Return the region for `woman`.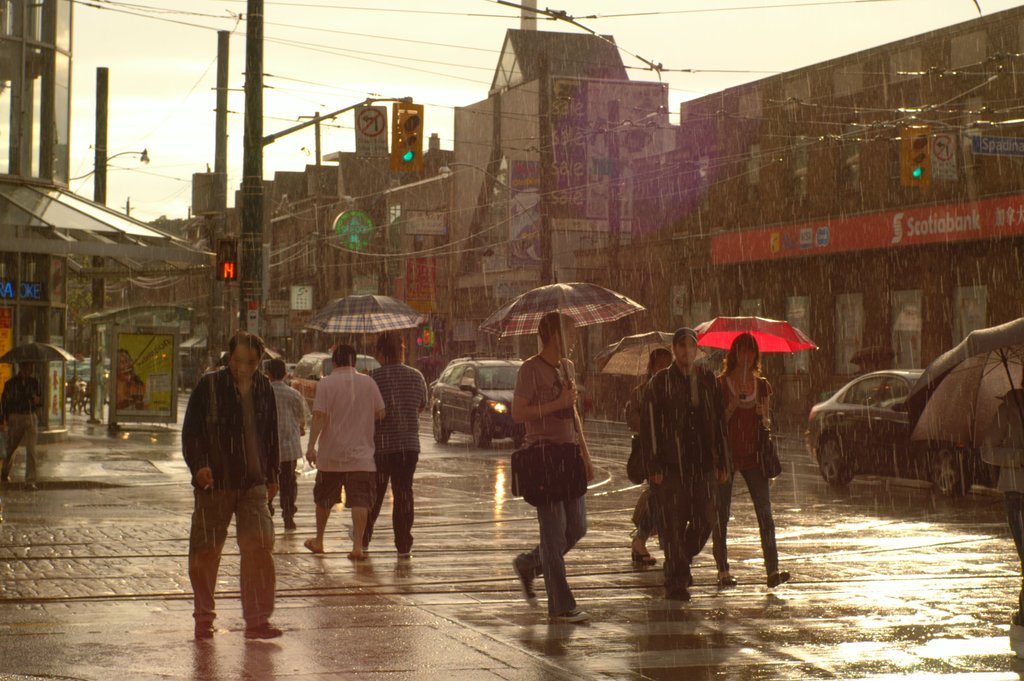
detection(712, 334, 789, 586).
